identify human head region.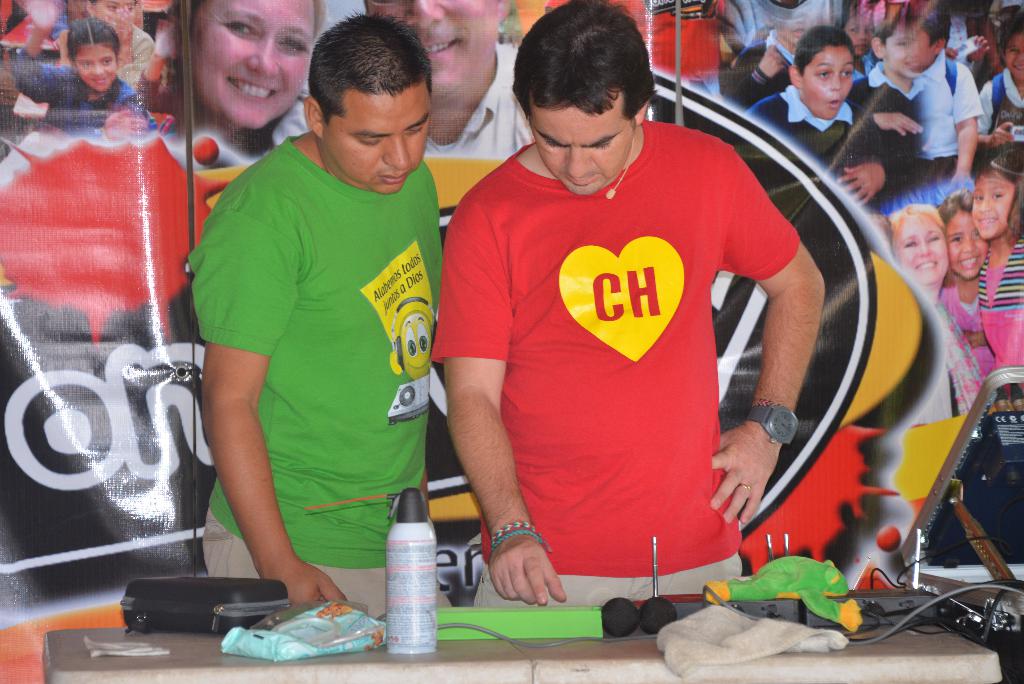
Region: {"x1": 888, "y1": 204, "x2": 952, "y2": 287}.
